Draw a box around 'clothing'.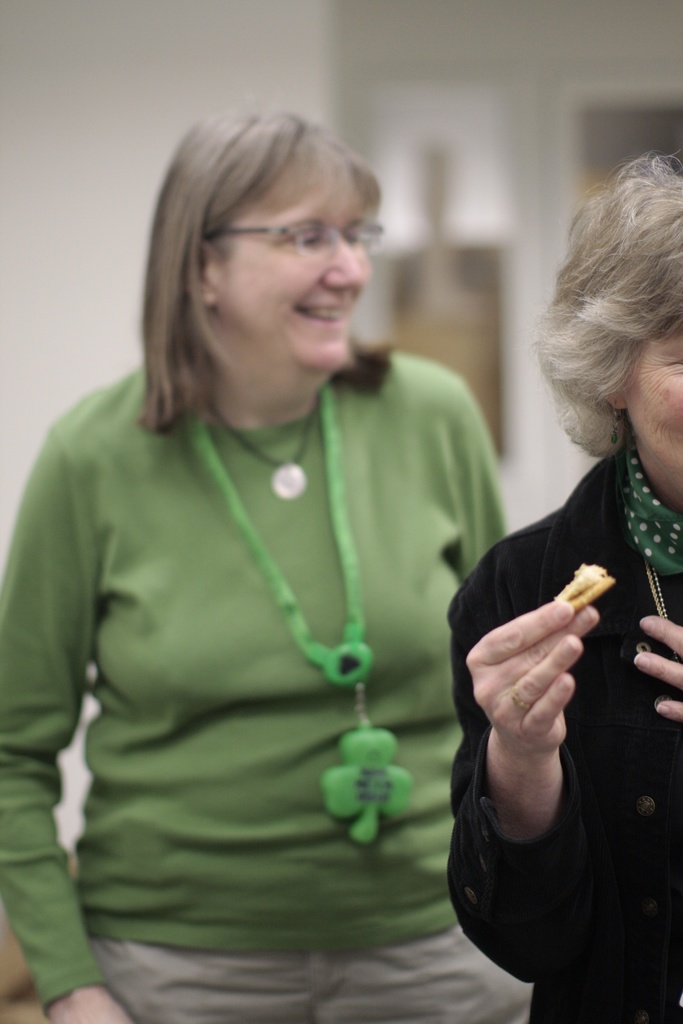
left=29, top=285, right=539, bottom=1011.
